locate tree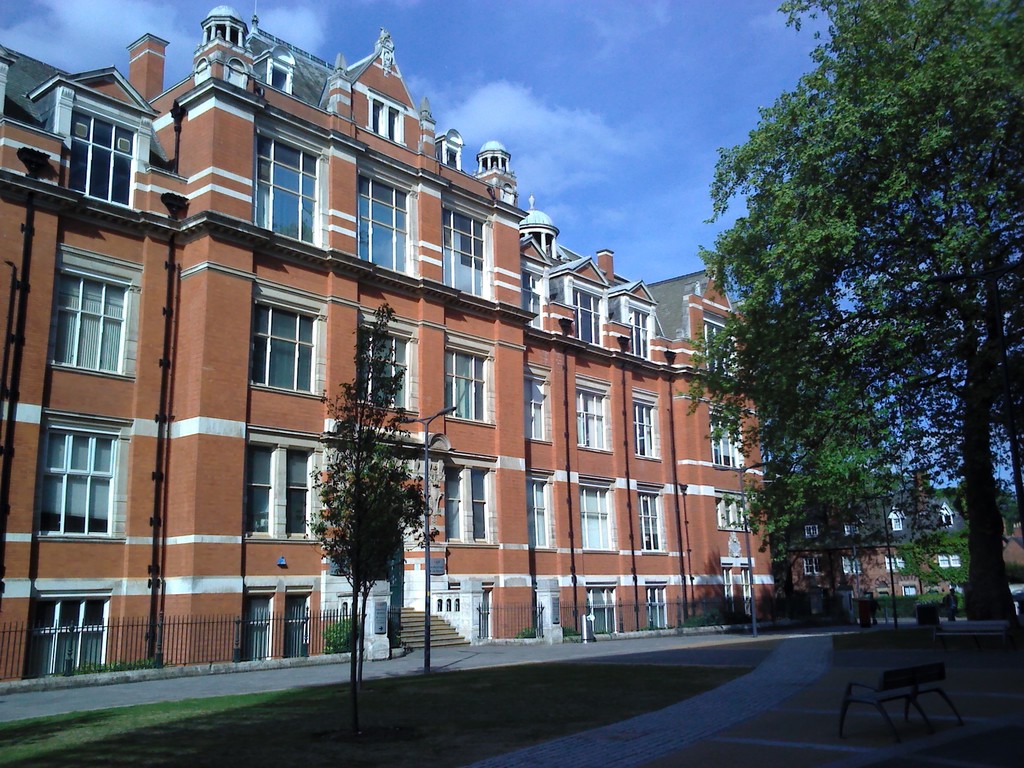
<bbox>303, 301, 440, 692</bbox>
